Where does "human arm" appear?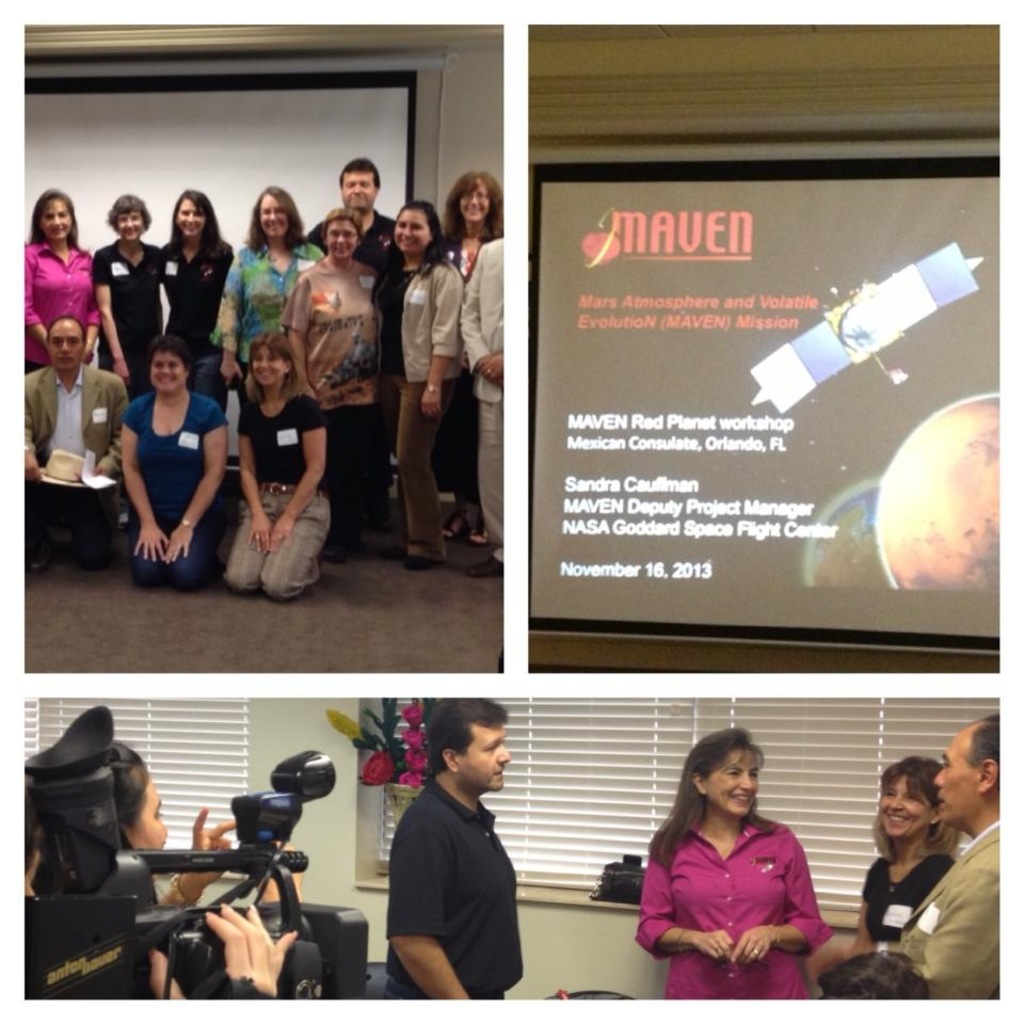
Appears at 729/841/832/969.
